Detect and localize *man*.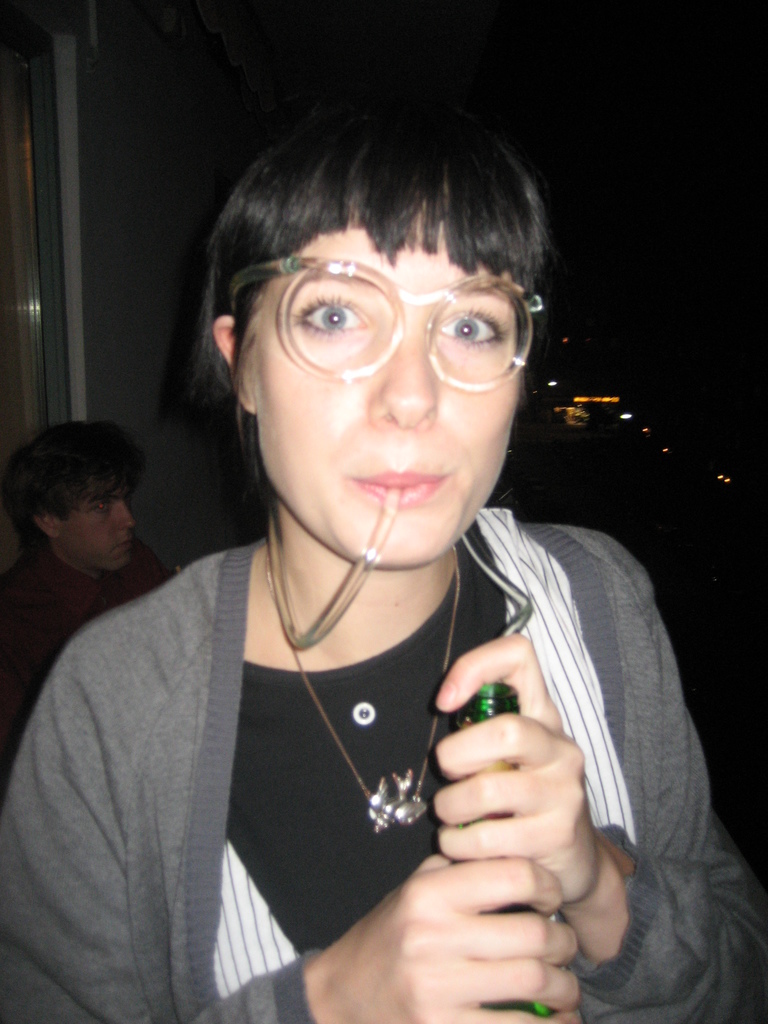
Localized at <region>0, 419, 165, 652</region>.
